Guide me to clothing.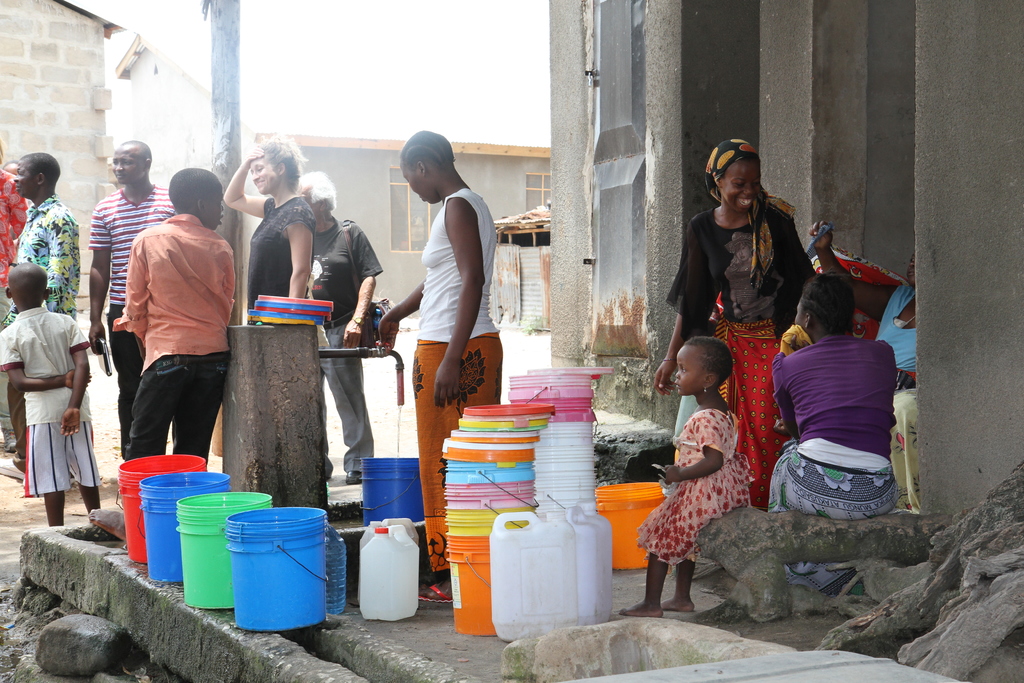
Guidance: (x1=115, y1=213, x2=235, y2=500).
